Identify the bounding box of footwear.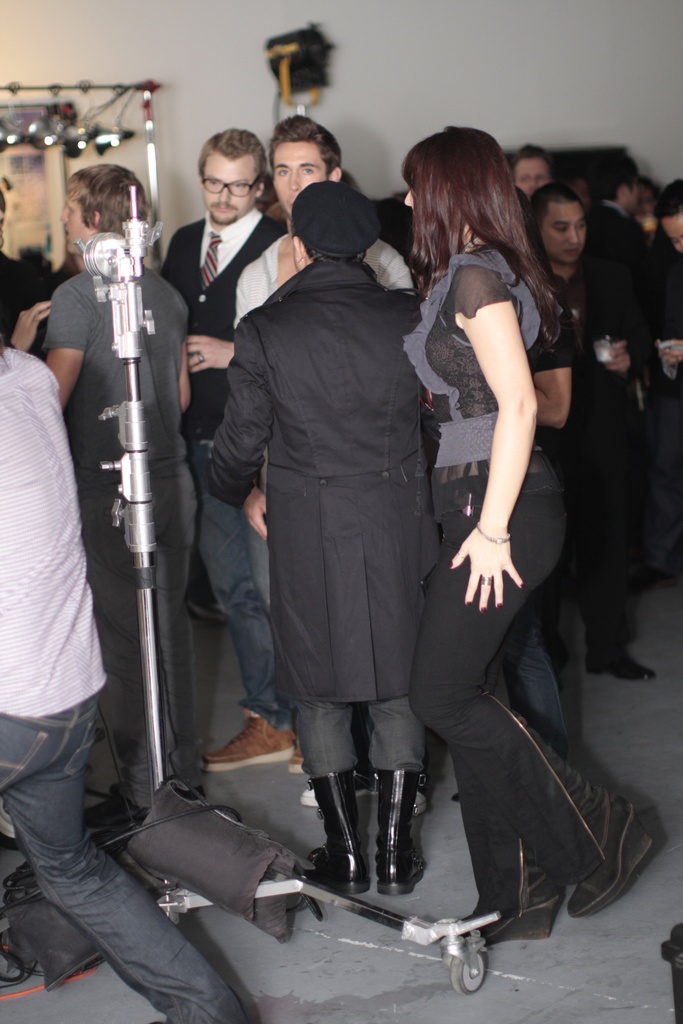
{"x1": 210, "y1": 699, "x2": 286, "y2": 769}.
